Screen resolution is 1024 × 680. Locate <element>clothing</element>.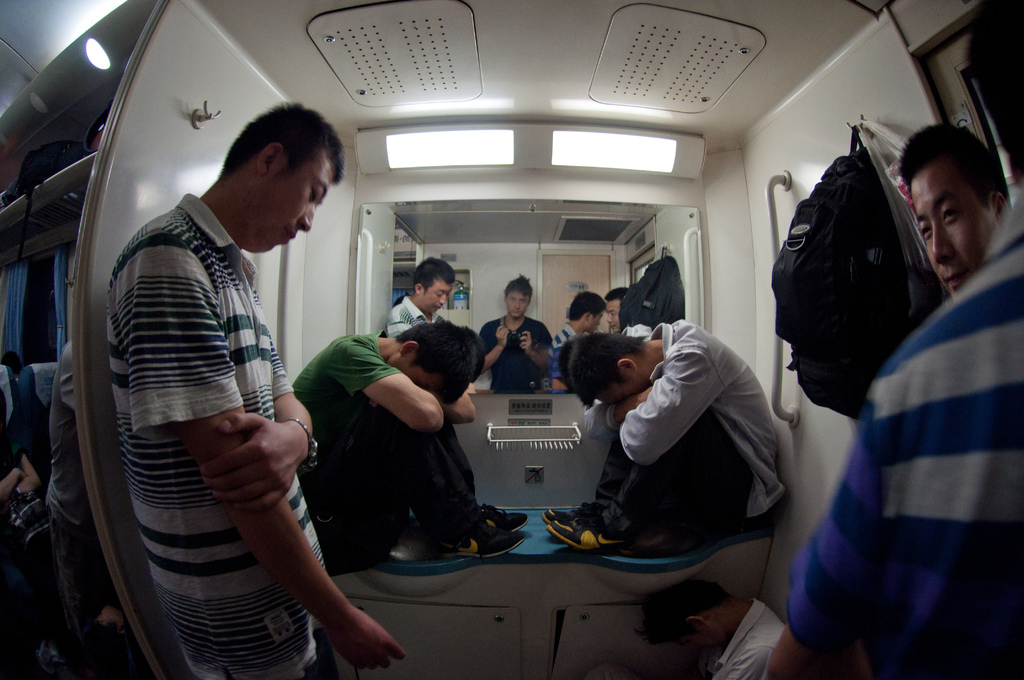
(381, 298, 457, 328).
